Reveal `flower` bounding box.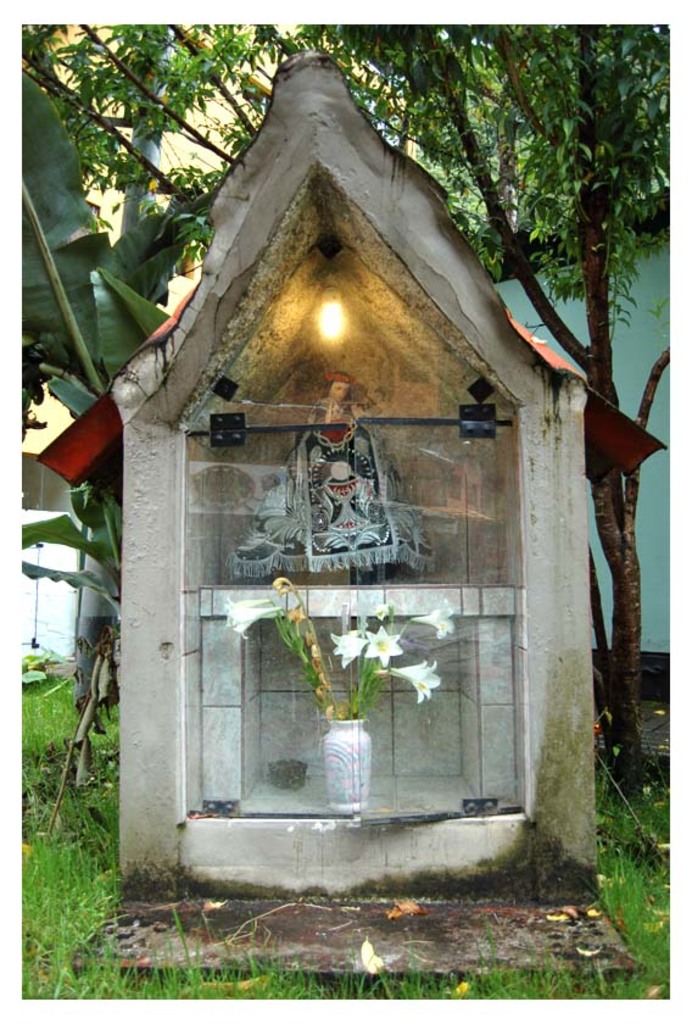
Revealed: {"left": 413, "top": 601, "right": 448, "bottom": 649}.
